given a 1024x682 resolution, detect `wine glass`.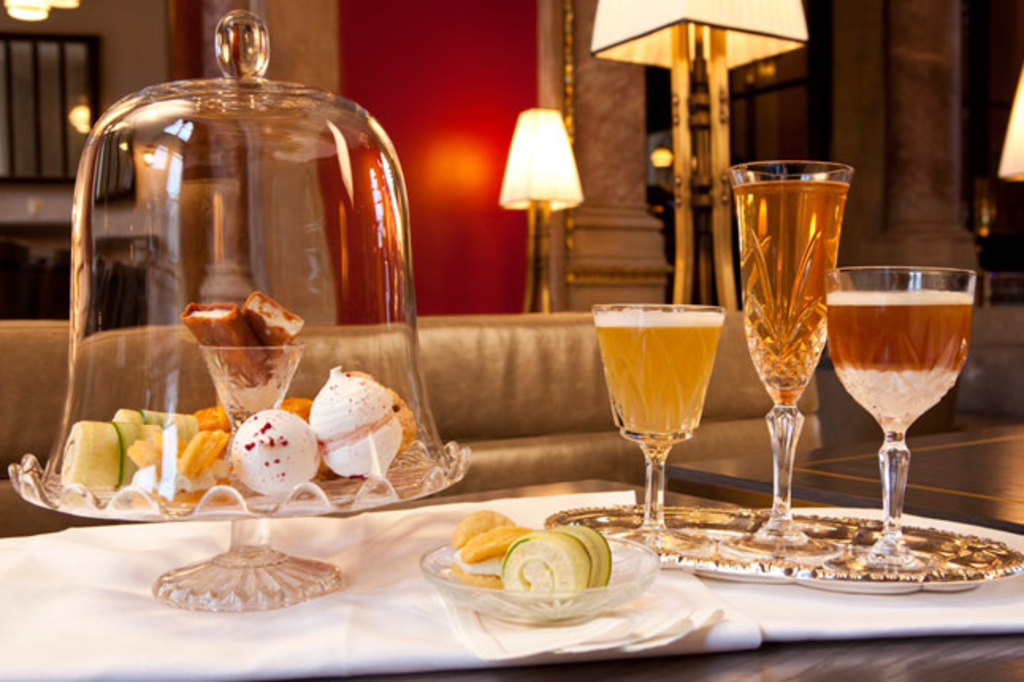
724 162 858 560.
